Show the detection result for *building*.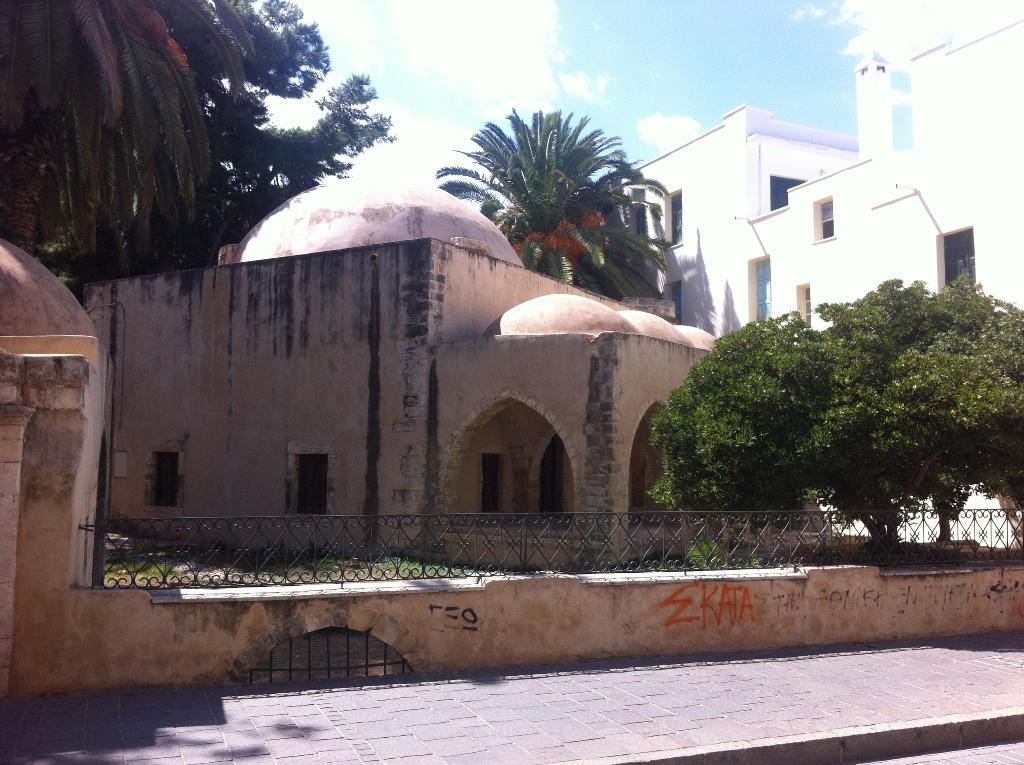
599, 11, 1023, 343.
